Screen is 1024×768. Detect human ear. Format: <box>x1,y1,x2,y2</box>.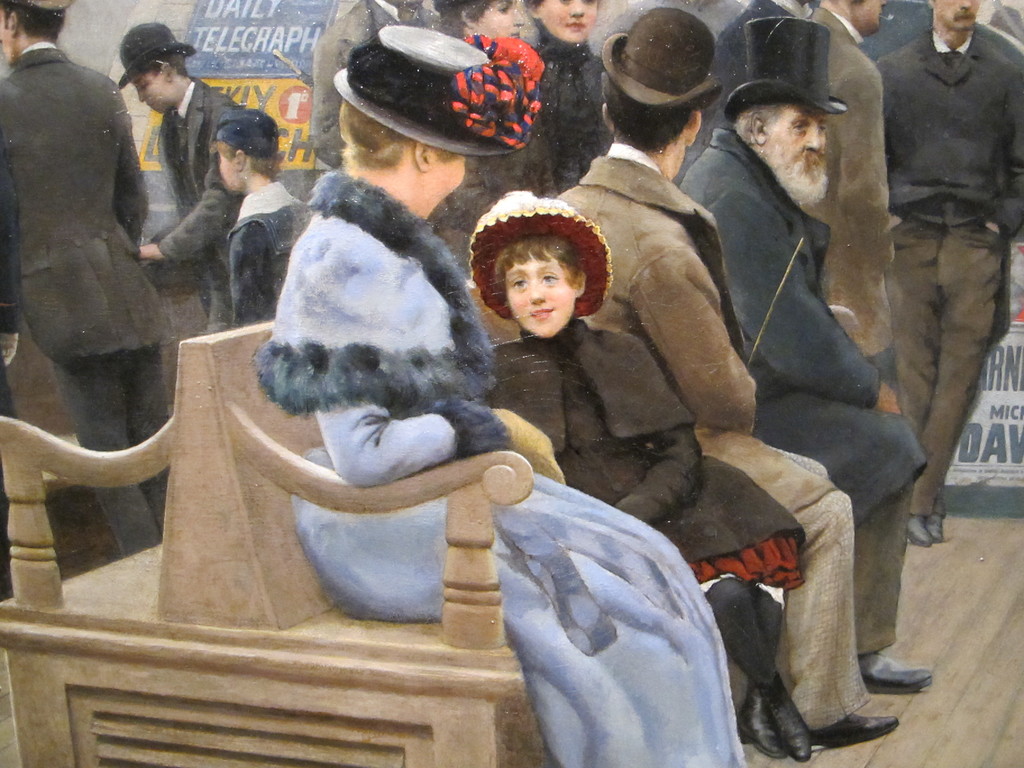
<box>578,267,589,298</box>.
